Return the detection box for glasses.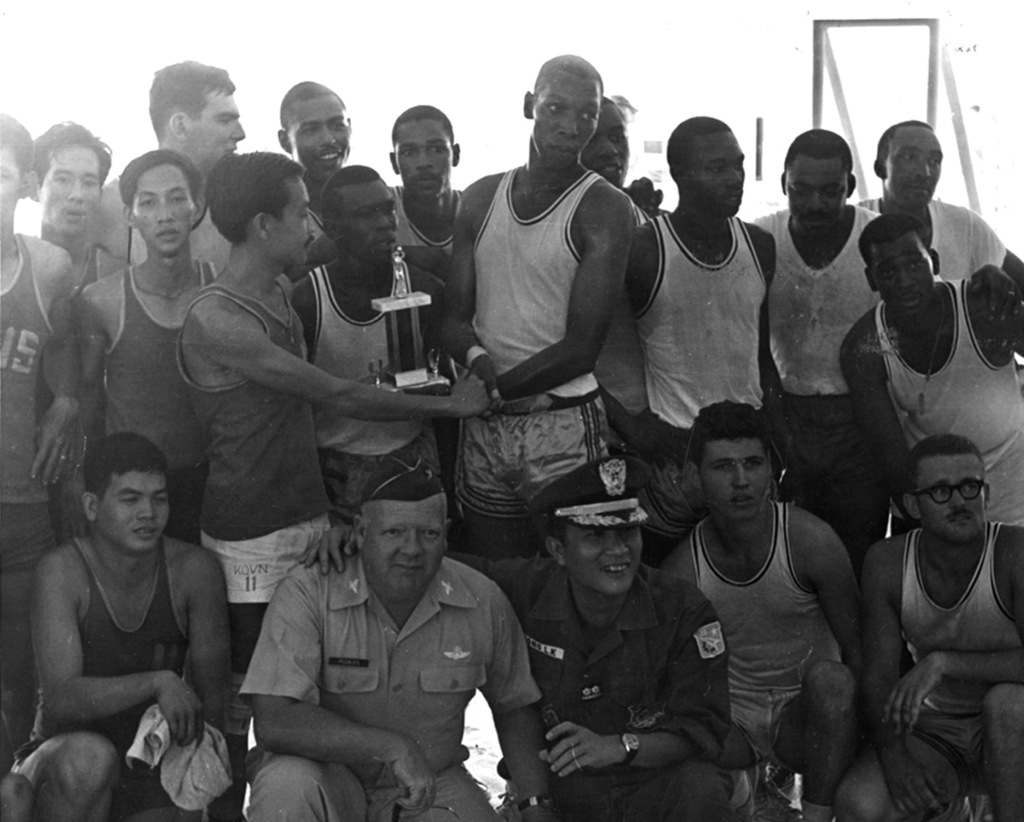
[911,476,988,502].
